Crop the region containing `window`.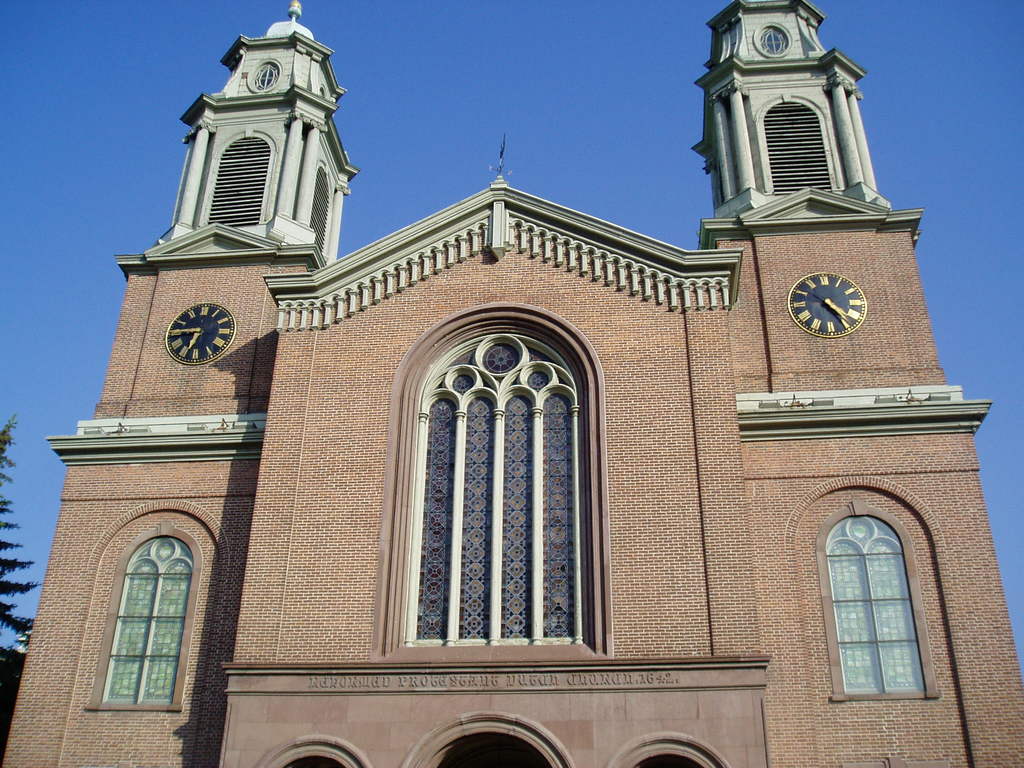
Crop region: 84:522:206:714.
